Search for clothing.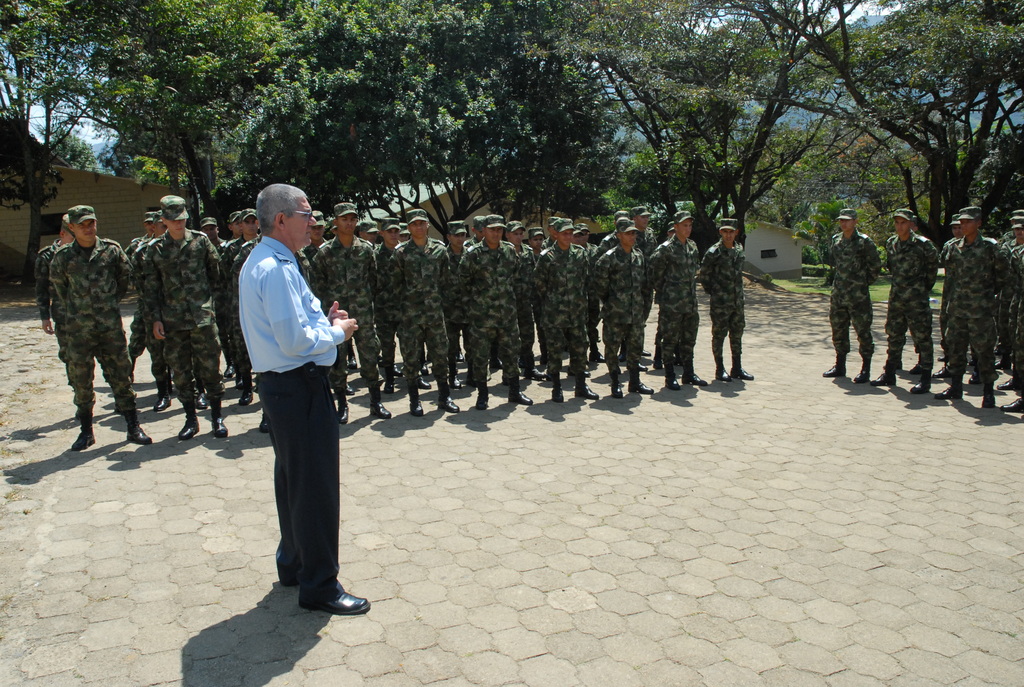
Found at [x1=365, y1=241, x2=385, y2=252].
